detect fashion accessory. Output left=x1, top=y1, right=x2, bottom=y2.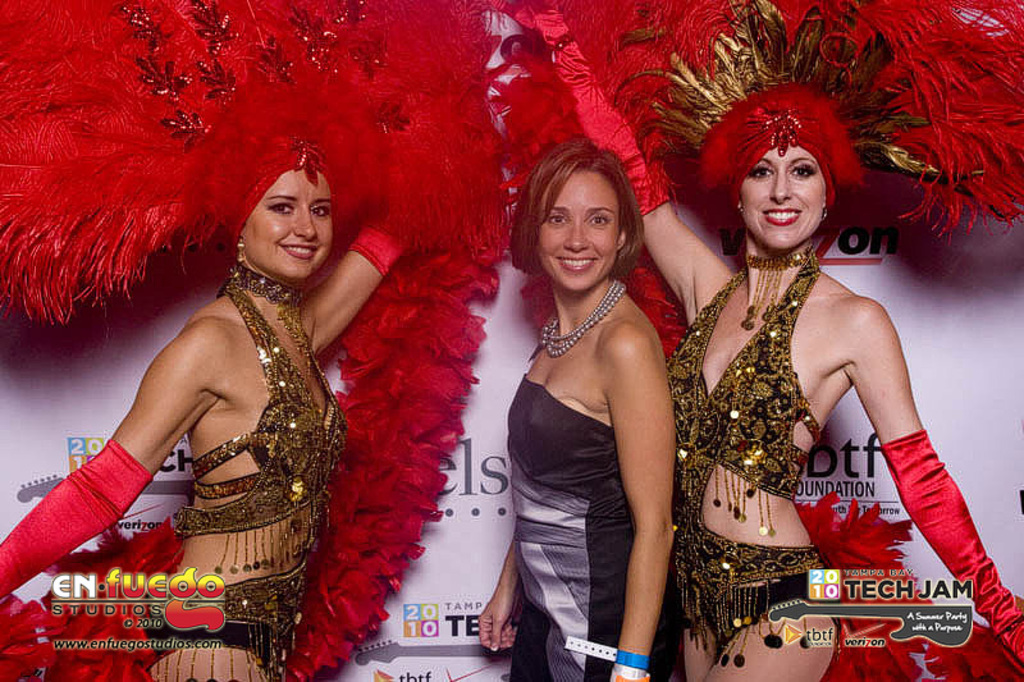
left=540, top=282, right=630, bottom=358.
